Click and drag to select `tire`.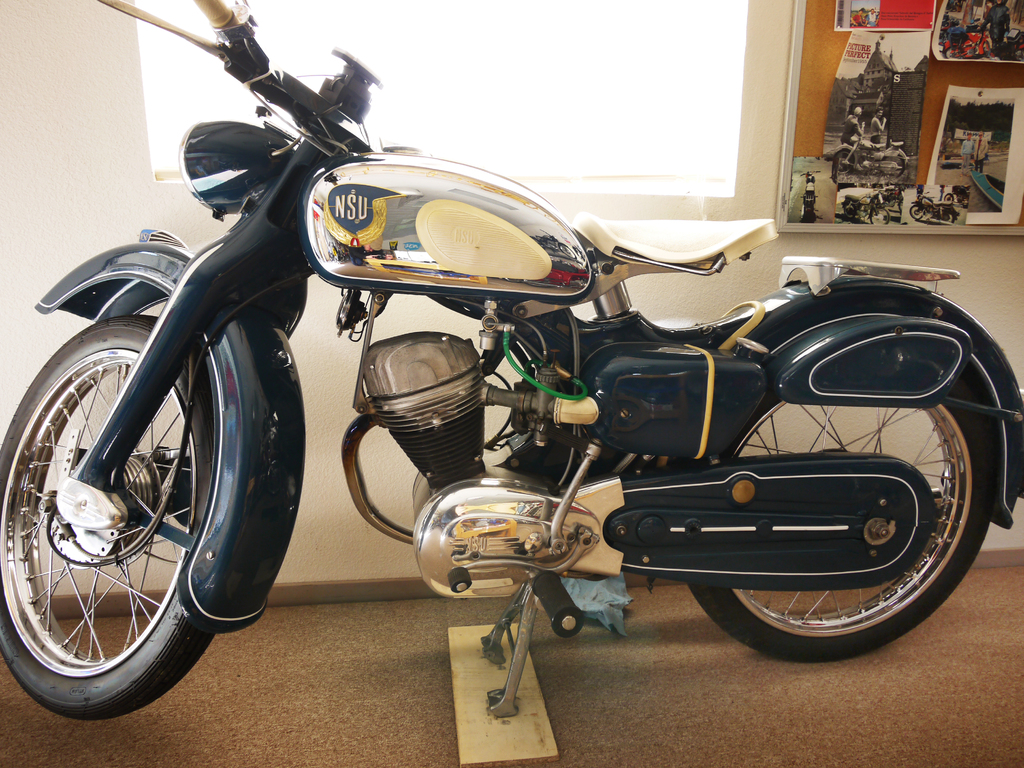
Selection: <box>941,209,957,221</box>.
